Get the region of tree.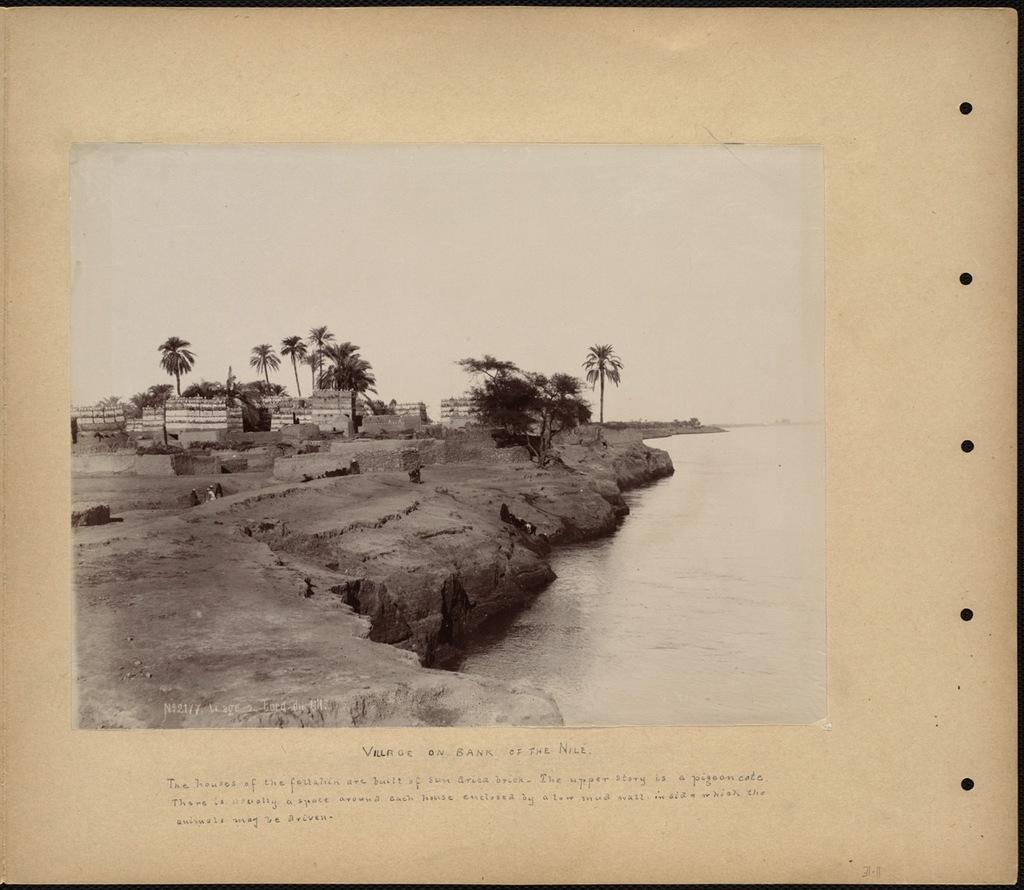
[left=434, top=343, right=603, bottom=460].
